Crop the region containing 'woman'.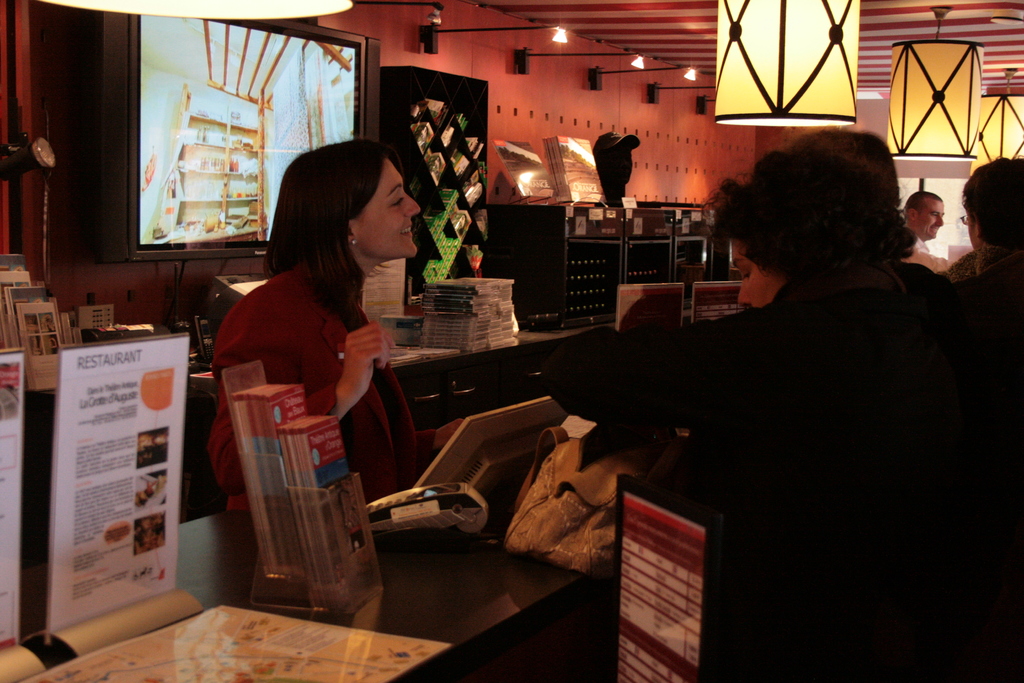
Crop region: box=[211, 129, 455, 519].
